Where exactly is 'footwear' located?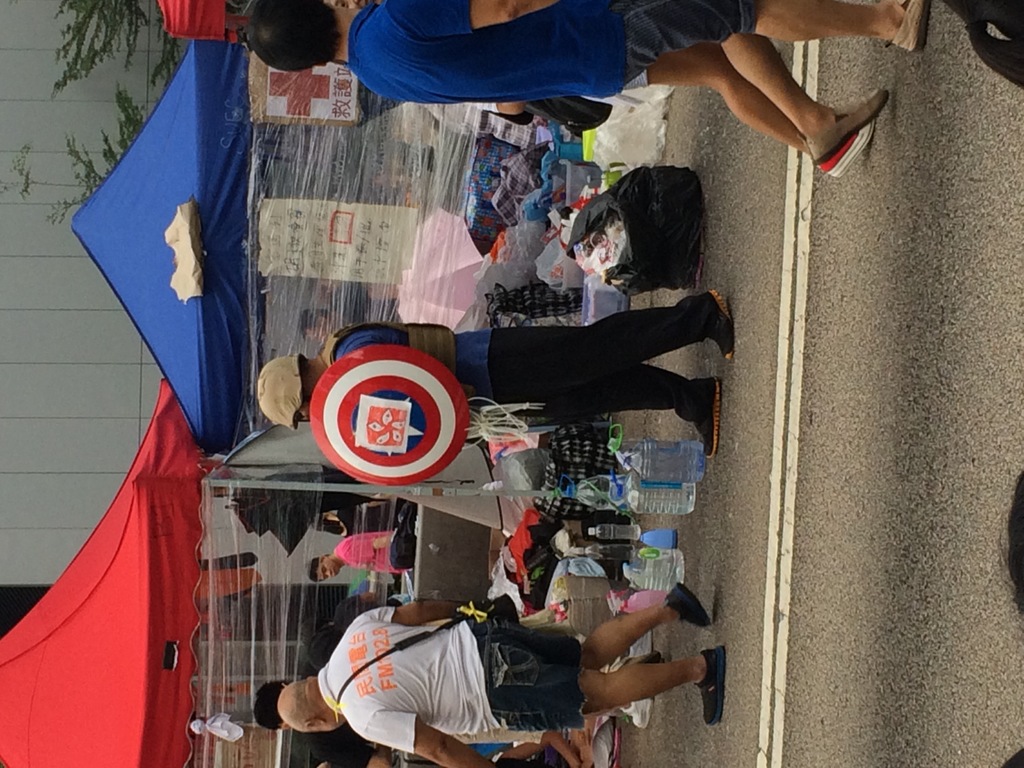
Its bounding box is pyautogui.locateOnScreen(816, 122, 874, 180).
